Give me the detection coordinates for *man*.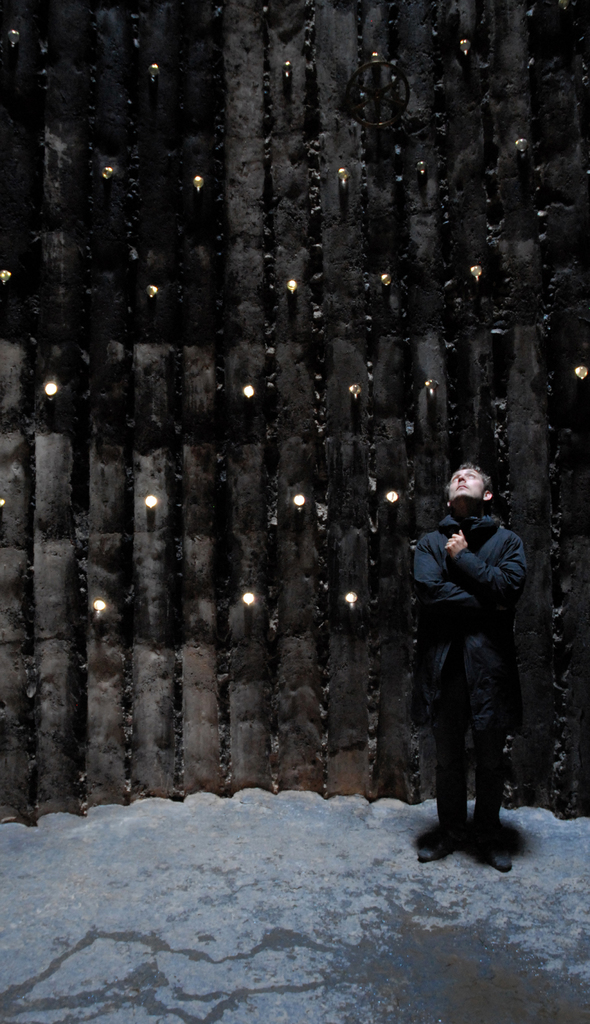
x1=398, y1=452, x2=532, y2=872.
